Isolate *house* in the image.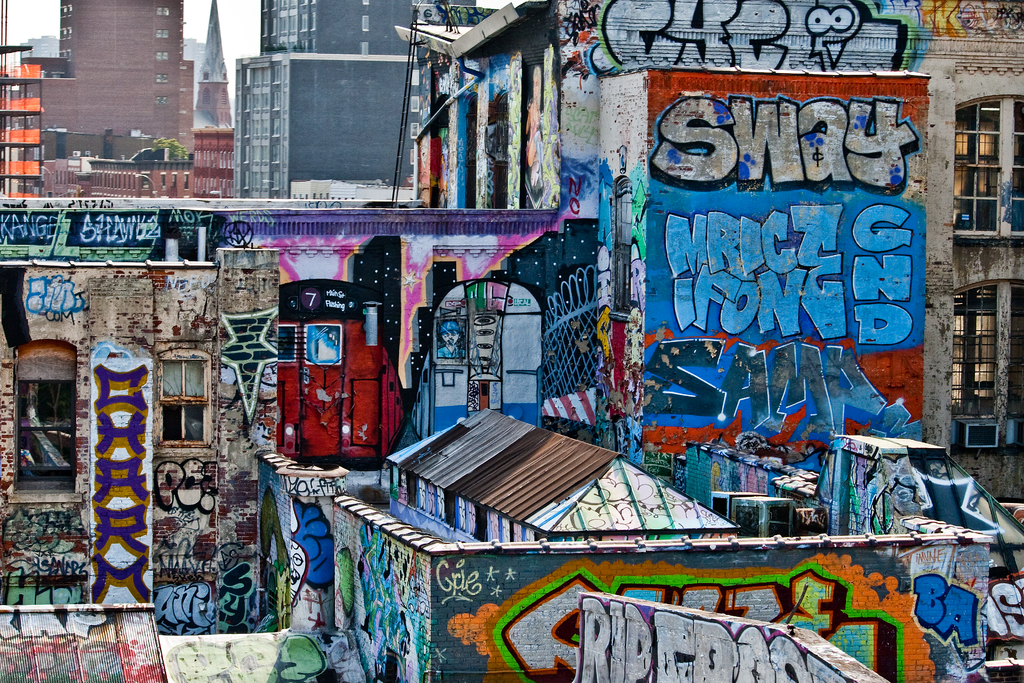
Isolated region: region(35, 156, 198, 204).
